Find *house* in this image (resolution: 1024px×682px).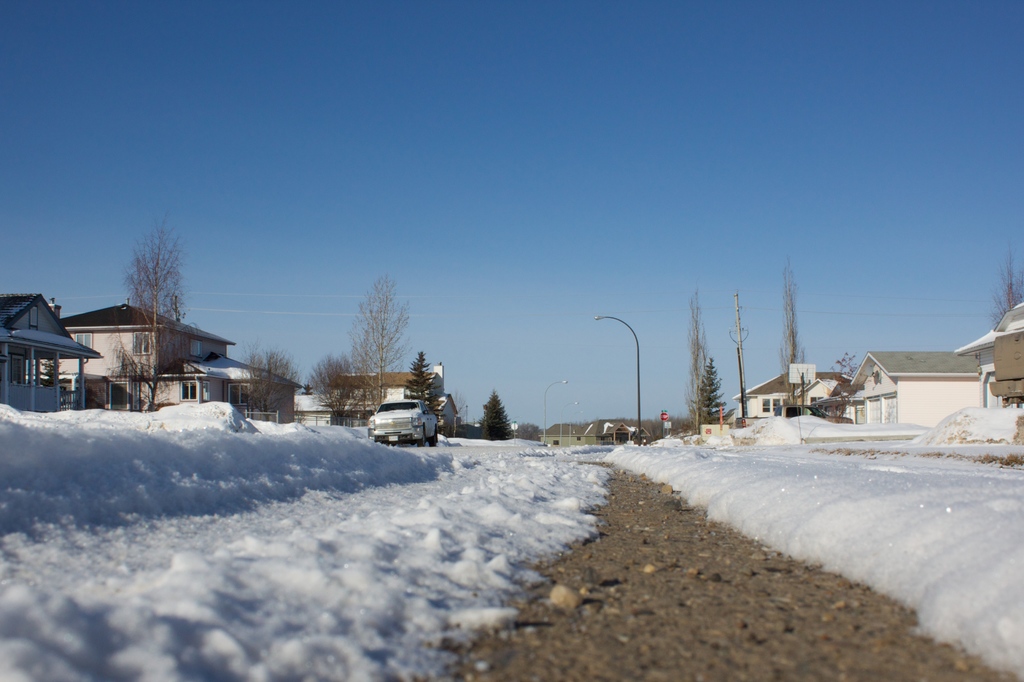
433/389/460/436.
